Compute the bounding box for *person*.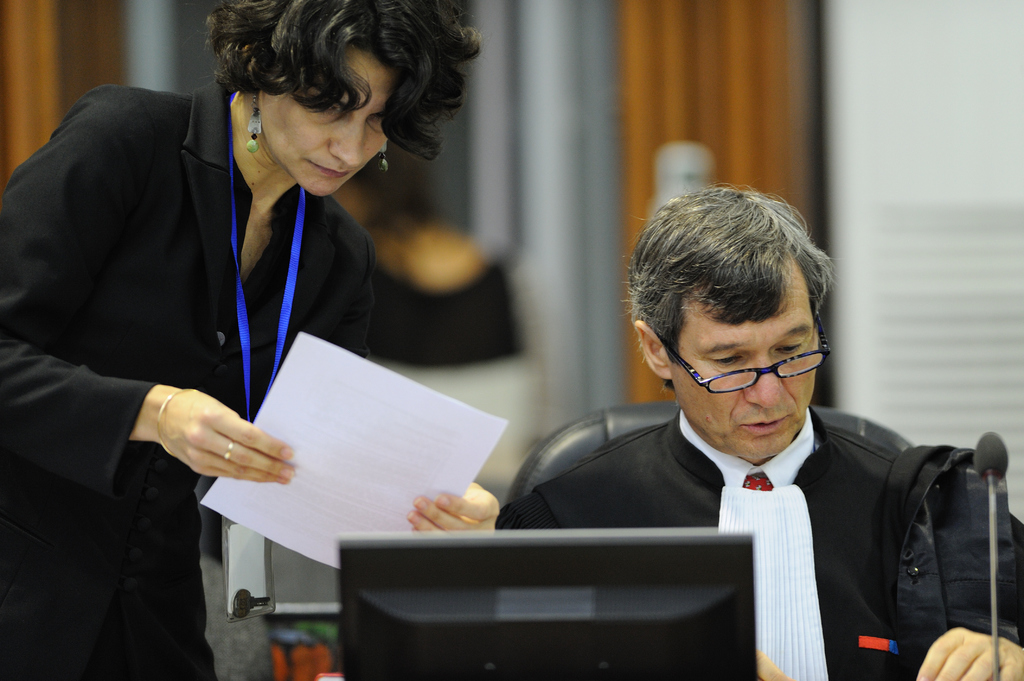
detection(497, 188, 1021, 680).
